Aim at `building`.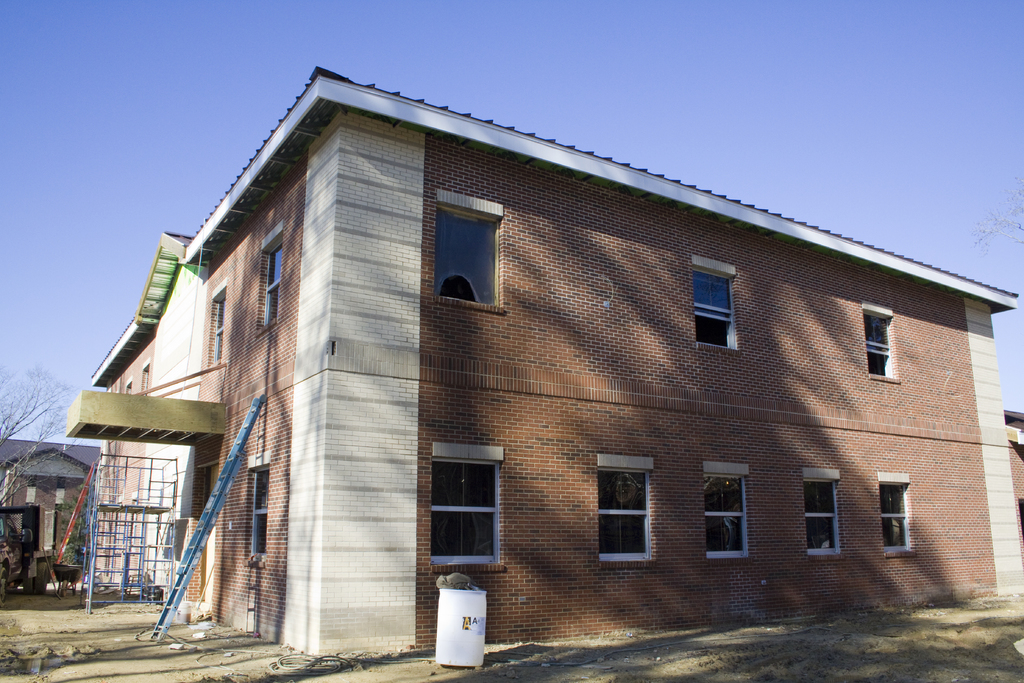
Aimed at locate(0, 438, 99, 591).
